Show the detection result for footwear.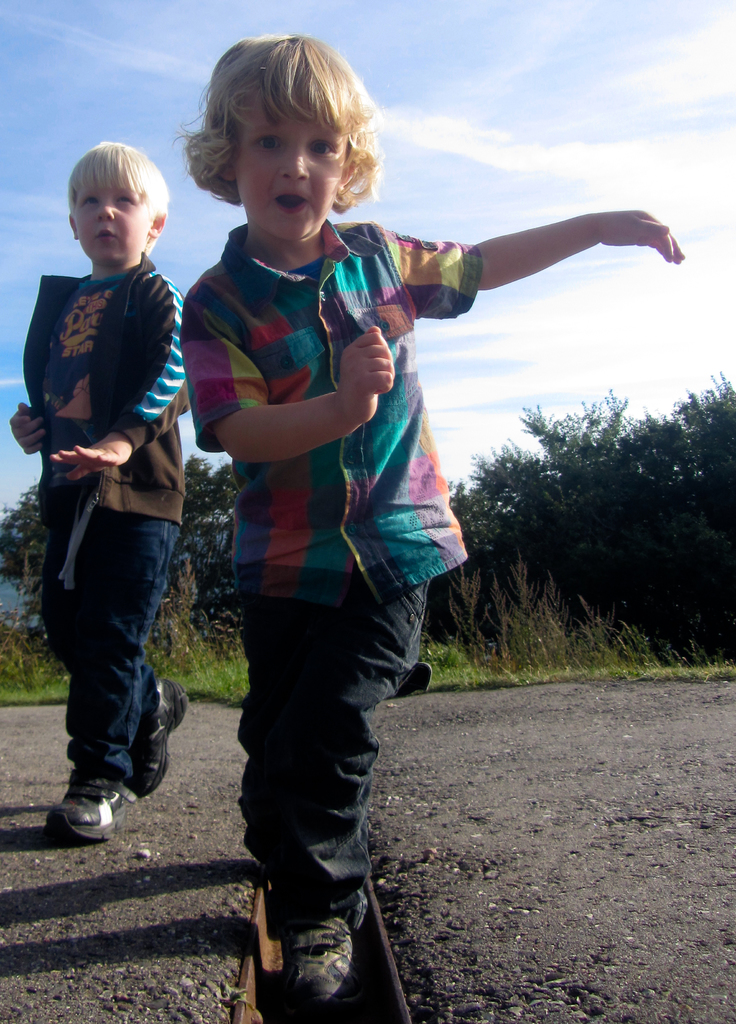
x1=37, y1=774, x2=146, y2=848.
